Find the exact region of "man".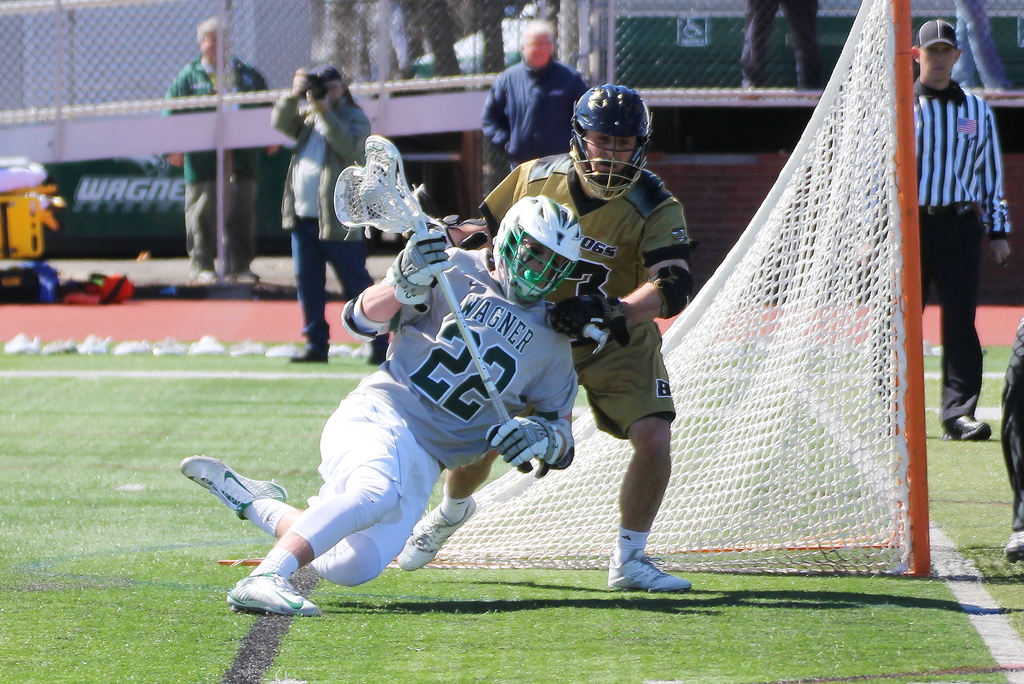
Exact region: x1=739, y1=0, x2=826, y2=86.
